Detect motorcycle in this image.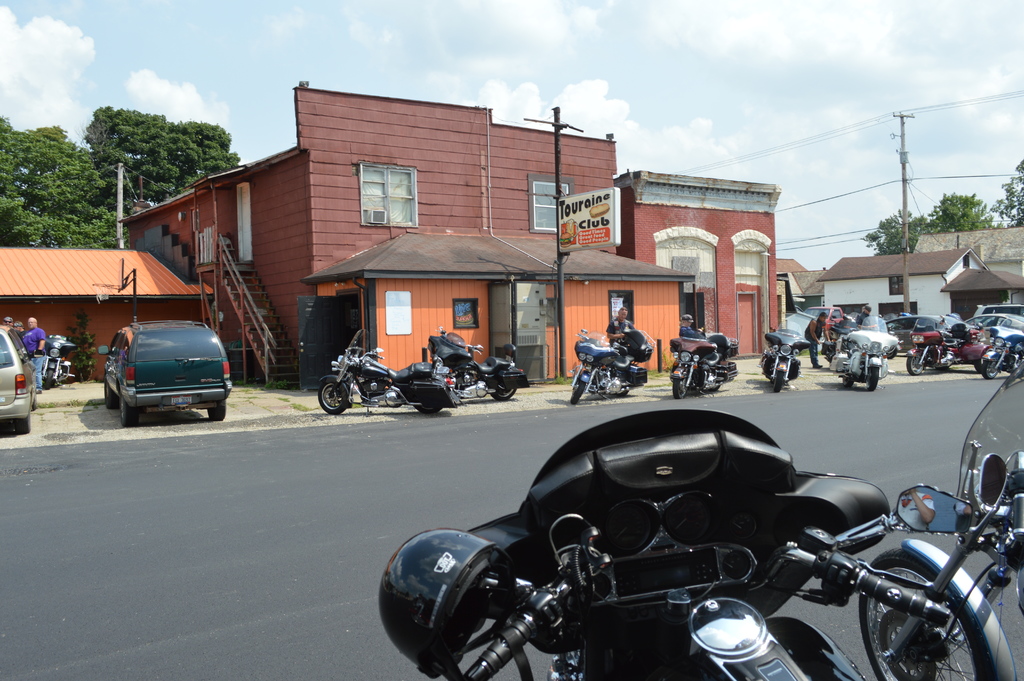
Detection: 45 335 74 388.
